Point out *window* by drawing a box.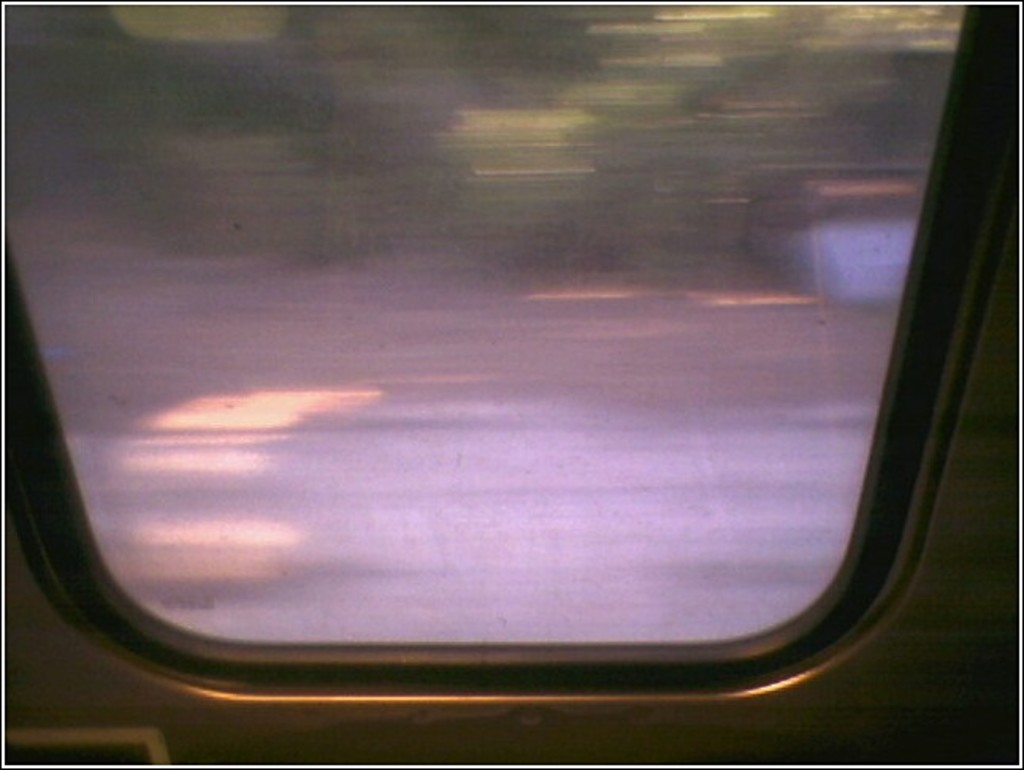
[x1=52, y1=40, x2=1023, y2=743].
